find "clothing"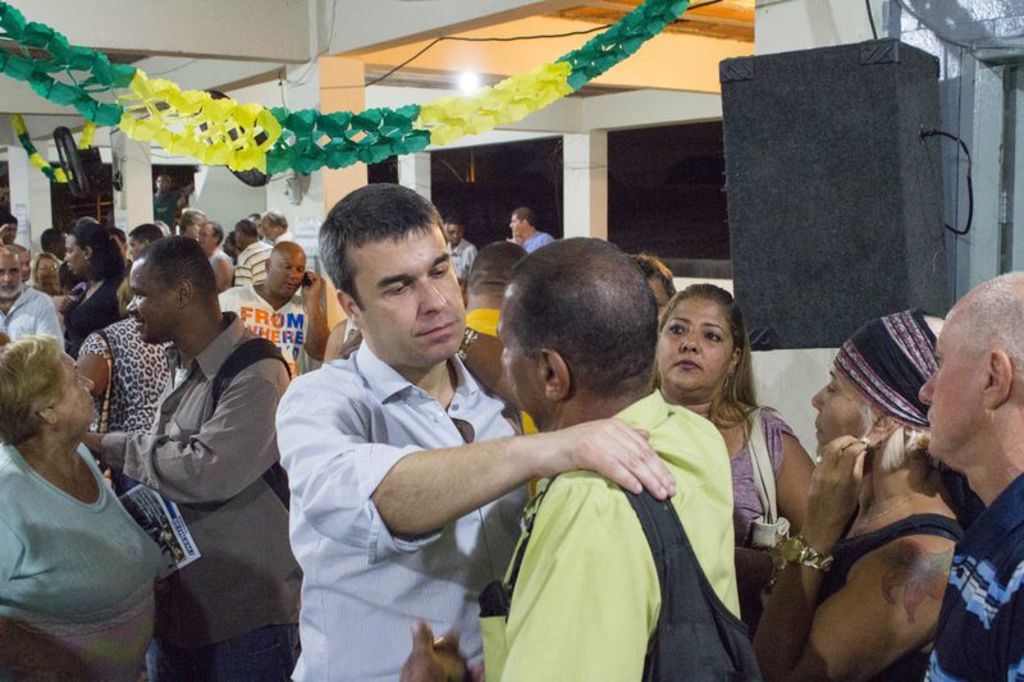
bbox(291, 361, 522, 681)
